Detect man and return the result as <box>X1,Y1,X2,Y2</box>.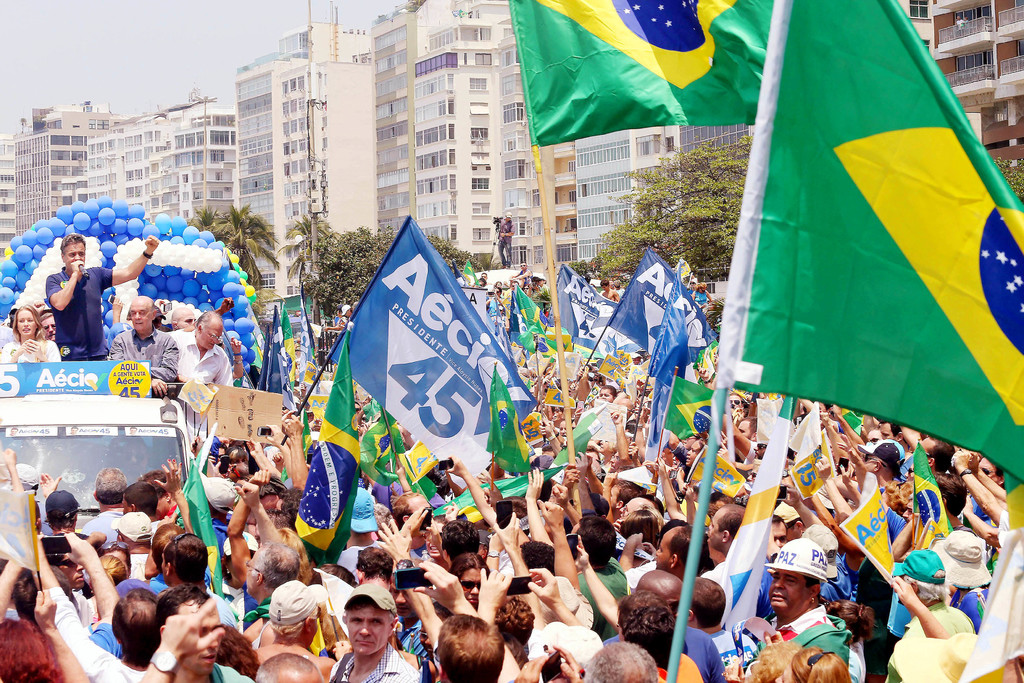
<box>667,431,705,477</box>.
